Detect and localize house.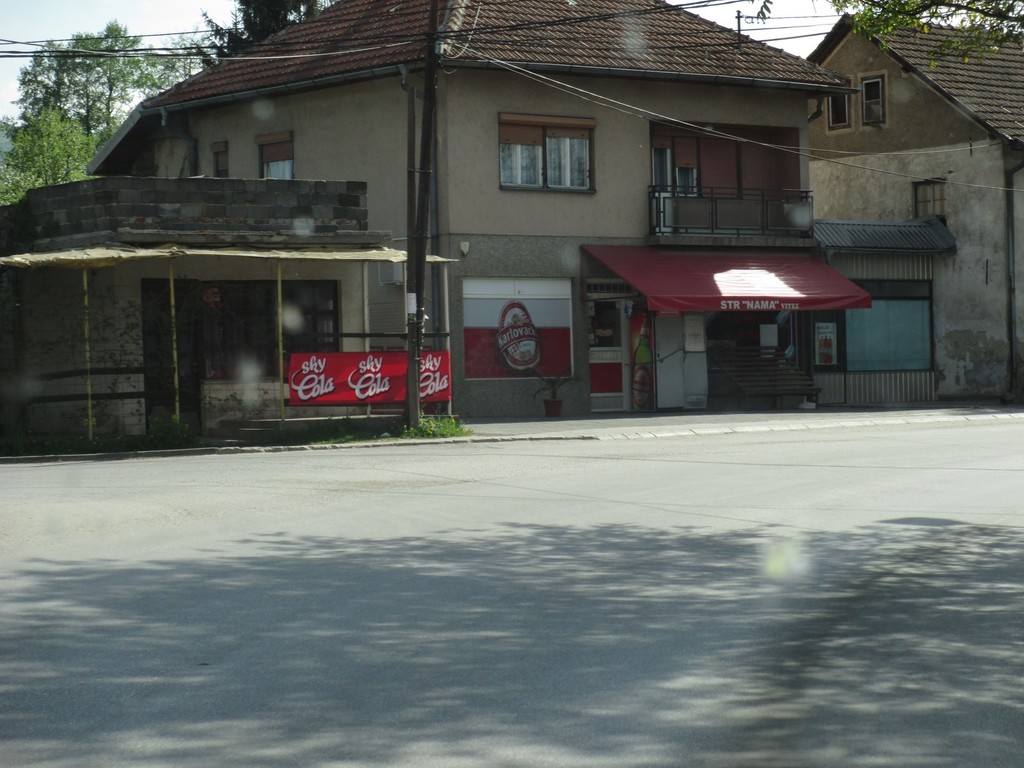
Localized at <bbox>800, 13, 1023, 408</bbox>.
